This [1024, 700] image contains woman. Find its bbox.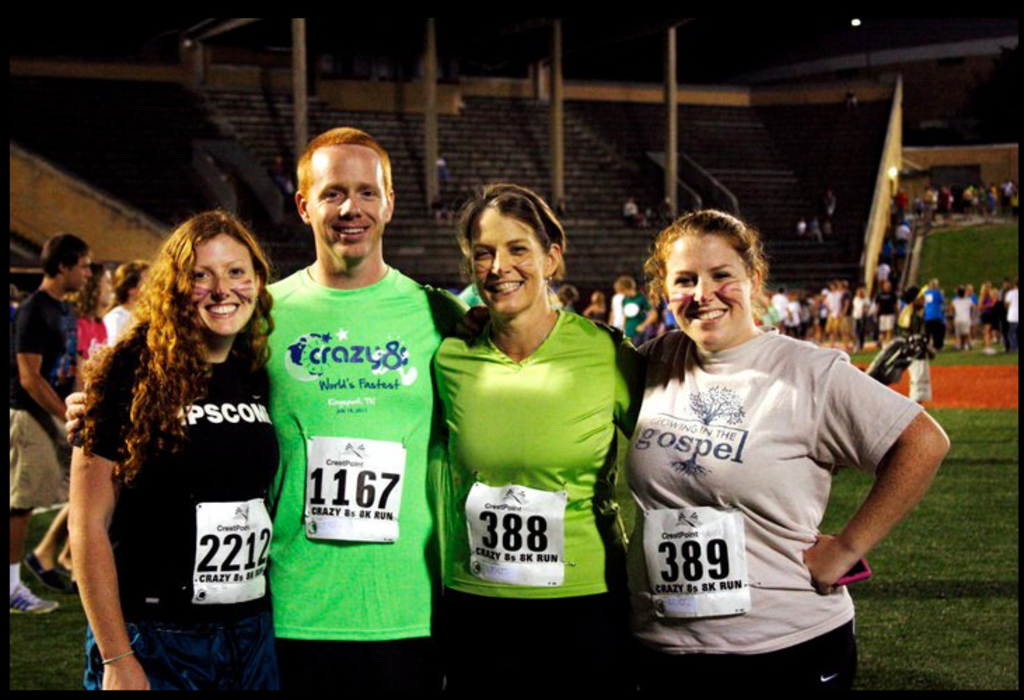
602 213 951 699.
